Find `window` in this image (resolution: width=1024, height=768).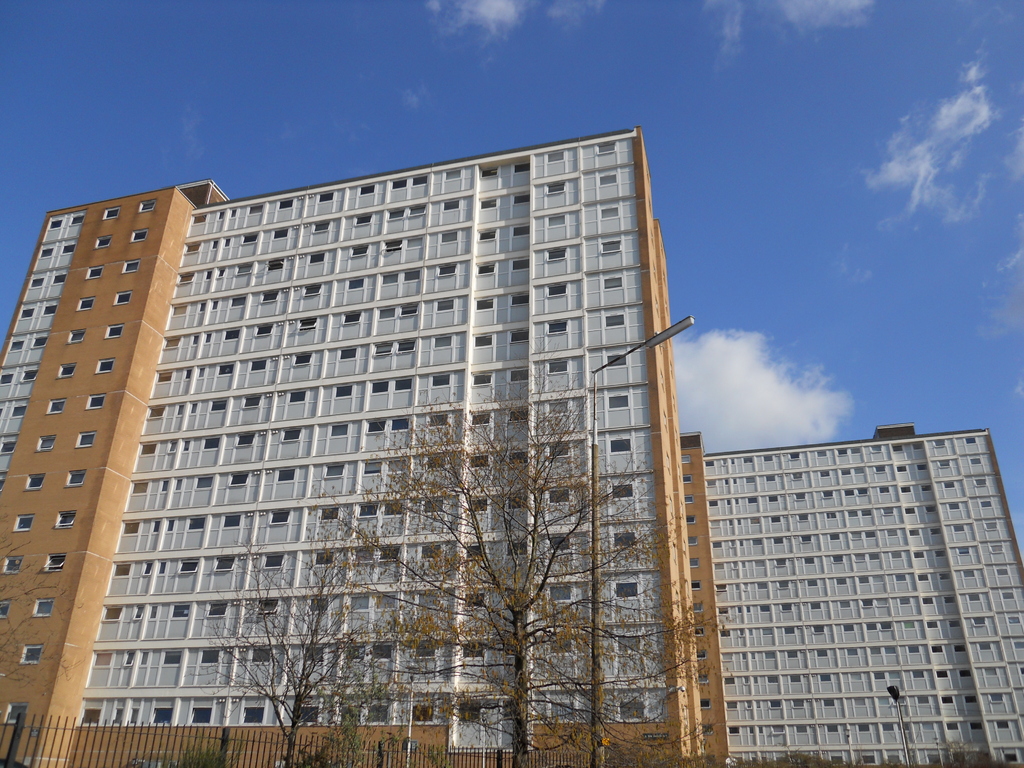
locate(710, 500, 718, 507).
